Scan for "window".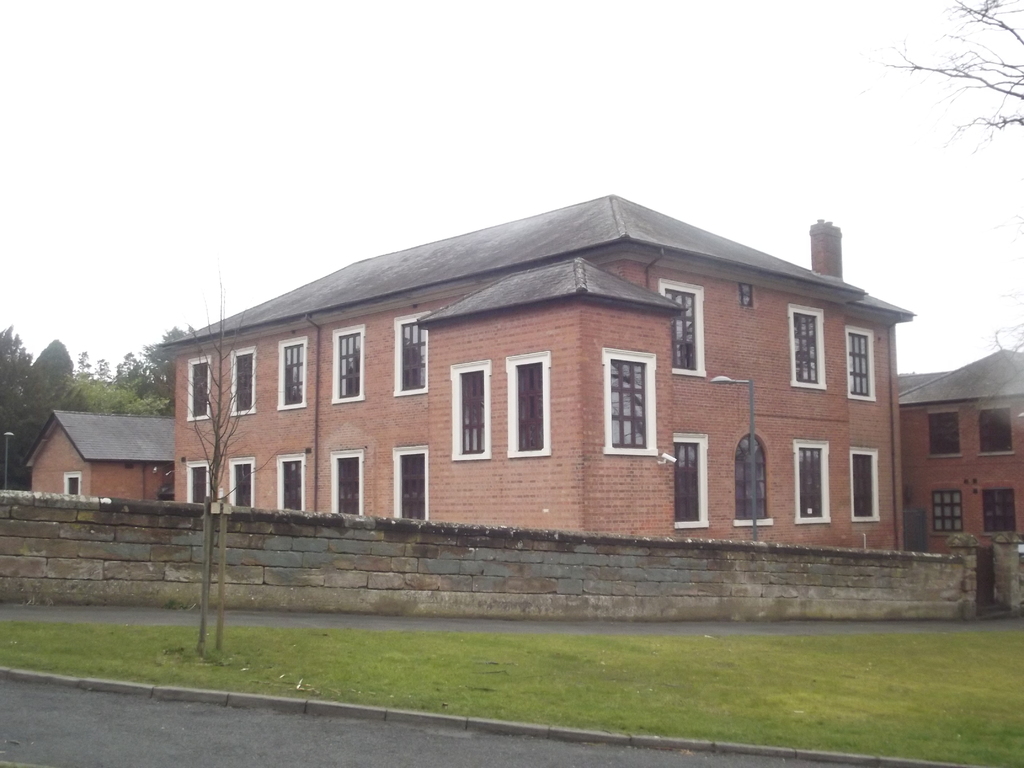
Scan result: 986,484,1014,535.
